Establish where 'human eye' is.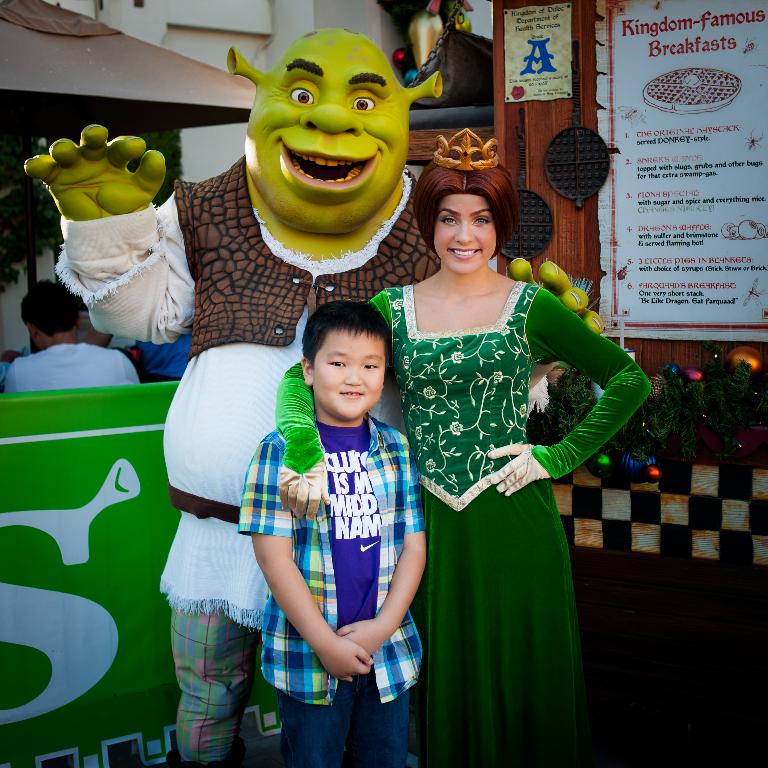
Established at bbox=[436, 216, 459, 228].
